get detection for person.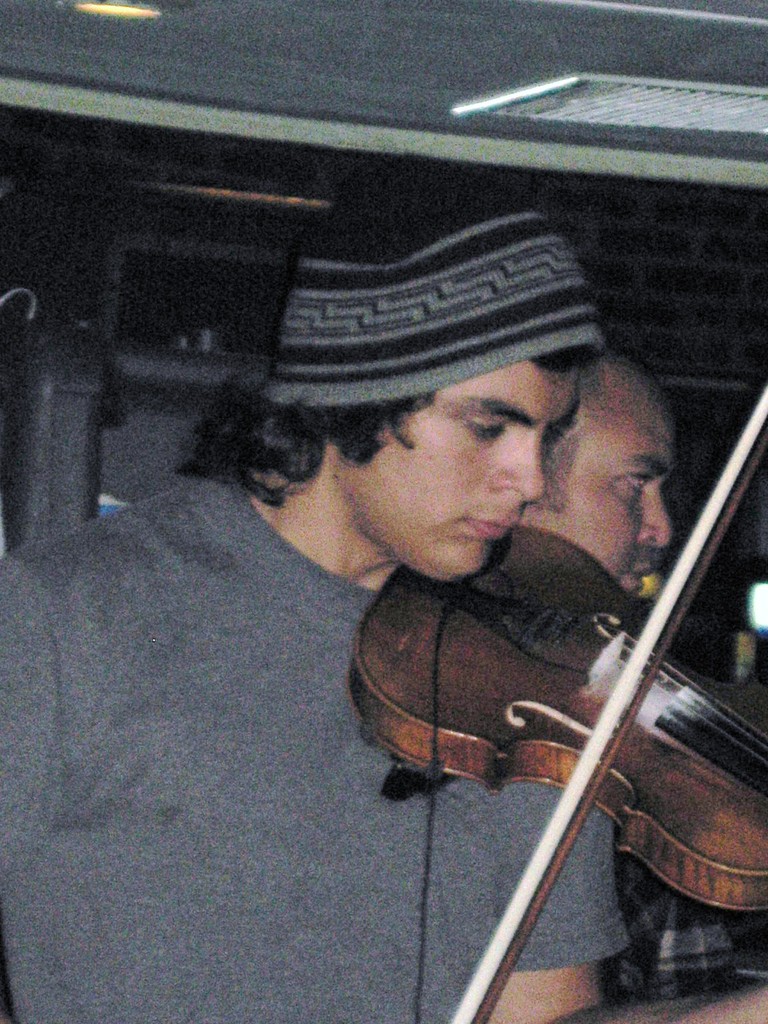
Detection: locate(0, 144, 767, 1023).
